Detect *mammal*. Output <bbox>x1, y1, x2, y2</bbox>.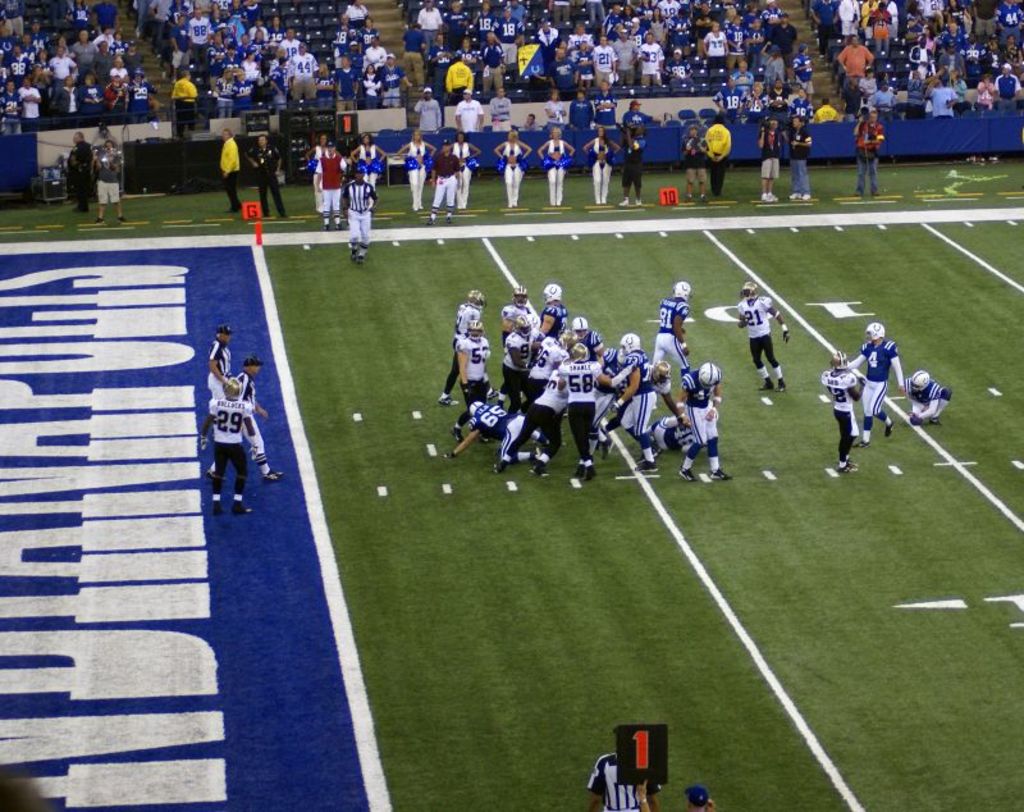
<bbox>538, 279, 571, 339</bbox>.
